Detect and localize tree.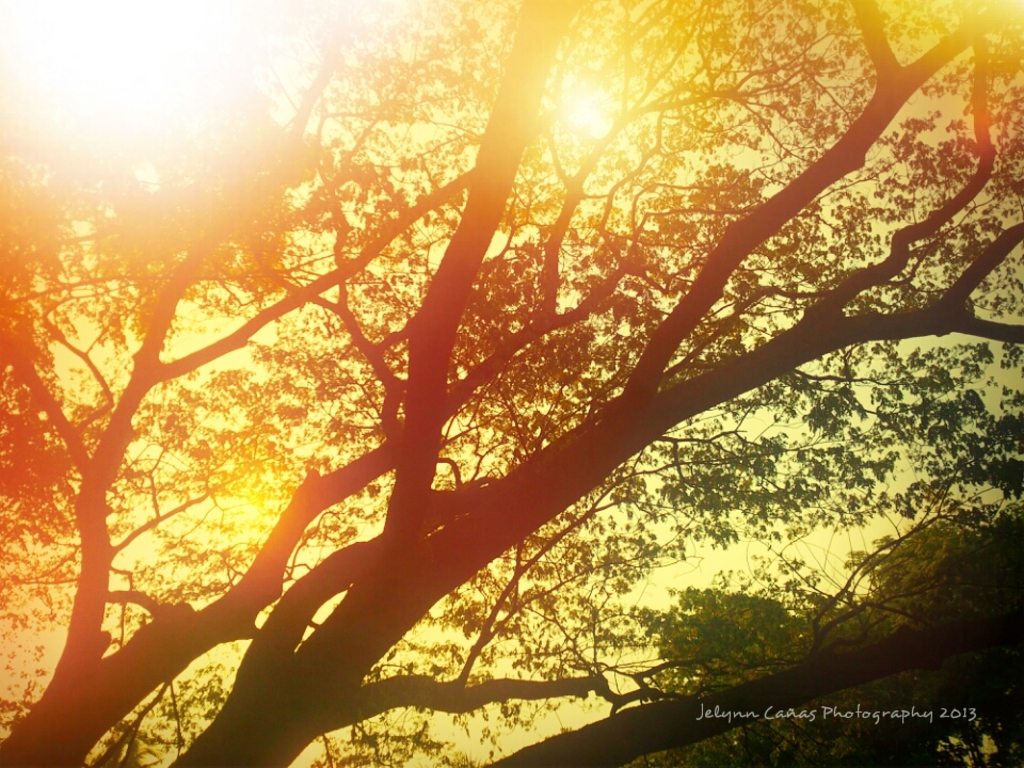
Localized at 0, 0, 1004, 755.
